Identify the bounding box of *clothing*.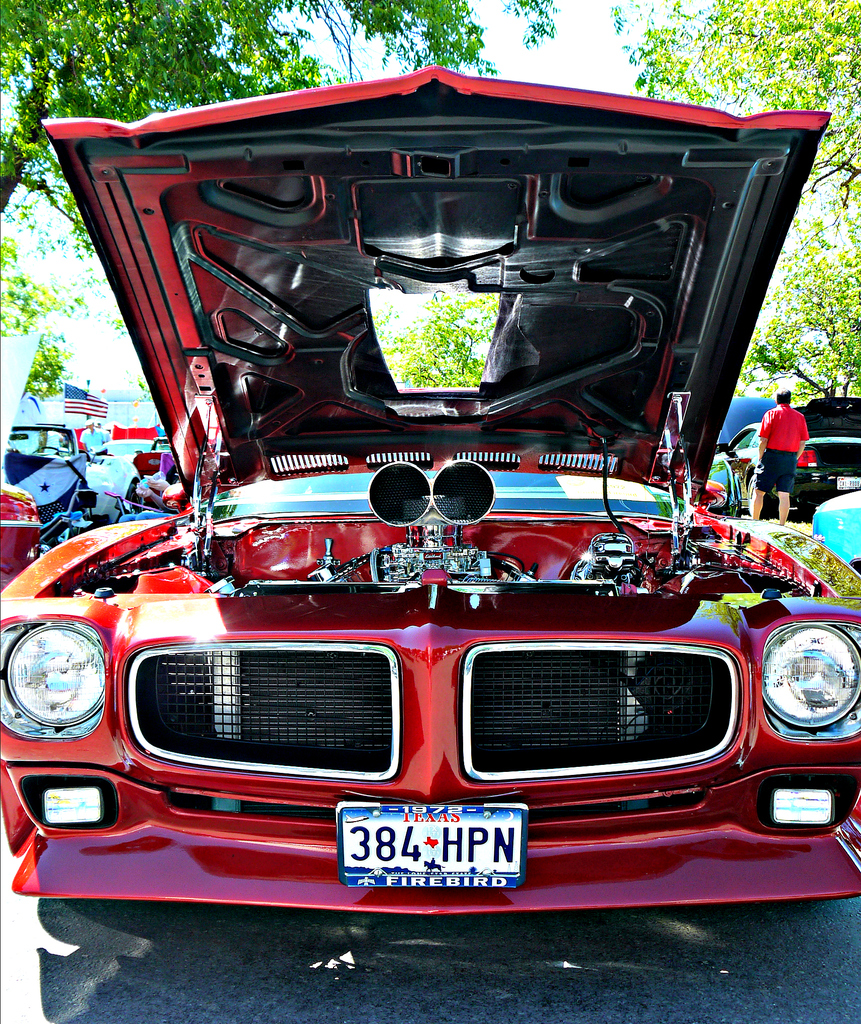
[751,404,808,496].
